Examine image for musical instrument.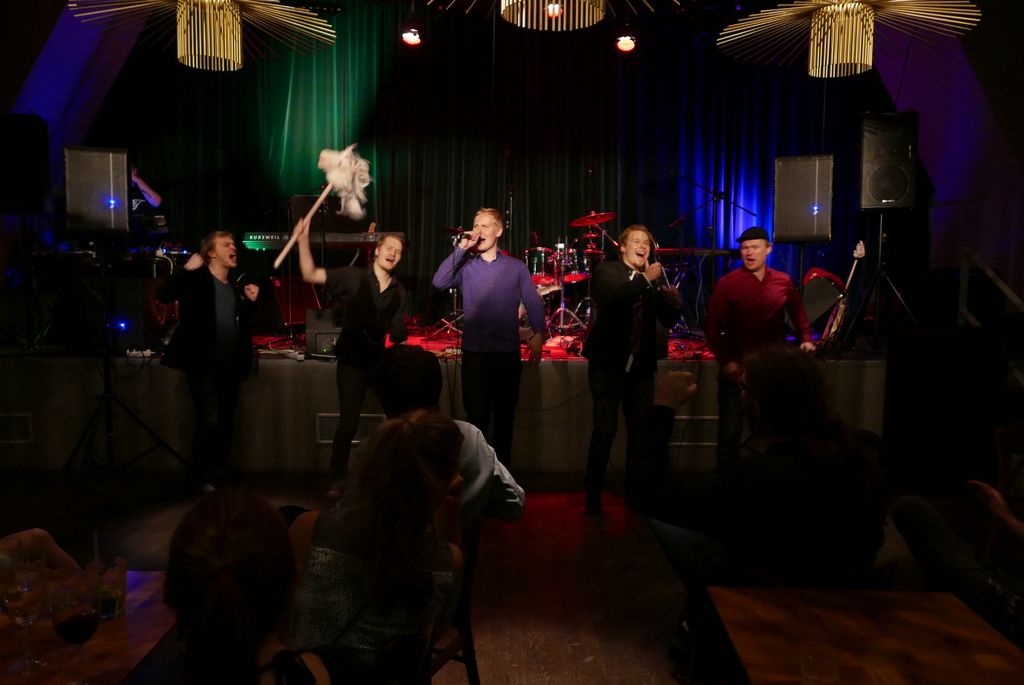
Examination result: left=557, top=247, right=600, bottom=285.
